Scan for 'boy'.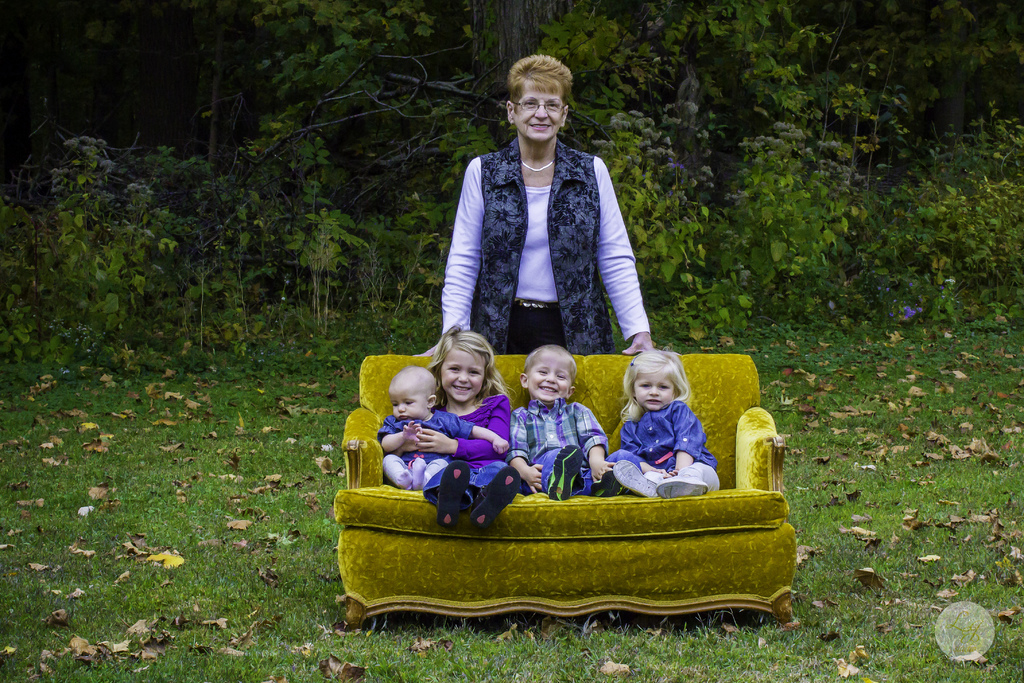
Scan result: [left=378, top=363, right=516, bottom=498].
